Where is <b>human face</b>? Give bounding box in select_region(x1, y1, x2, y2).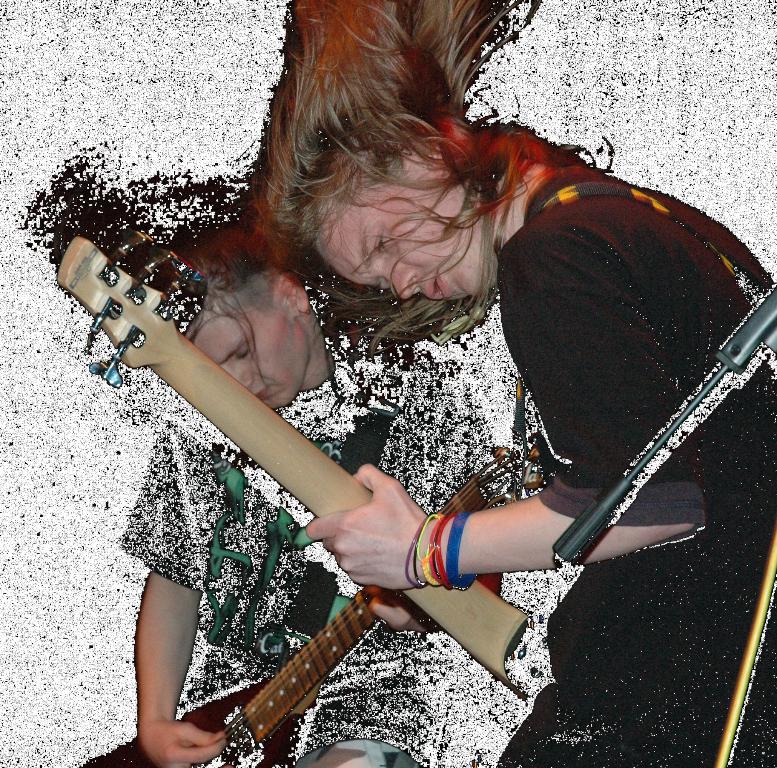
select_region(196, 301, 313, 410).
